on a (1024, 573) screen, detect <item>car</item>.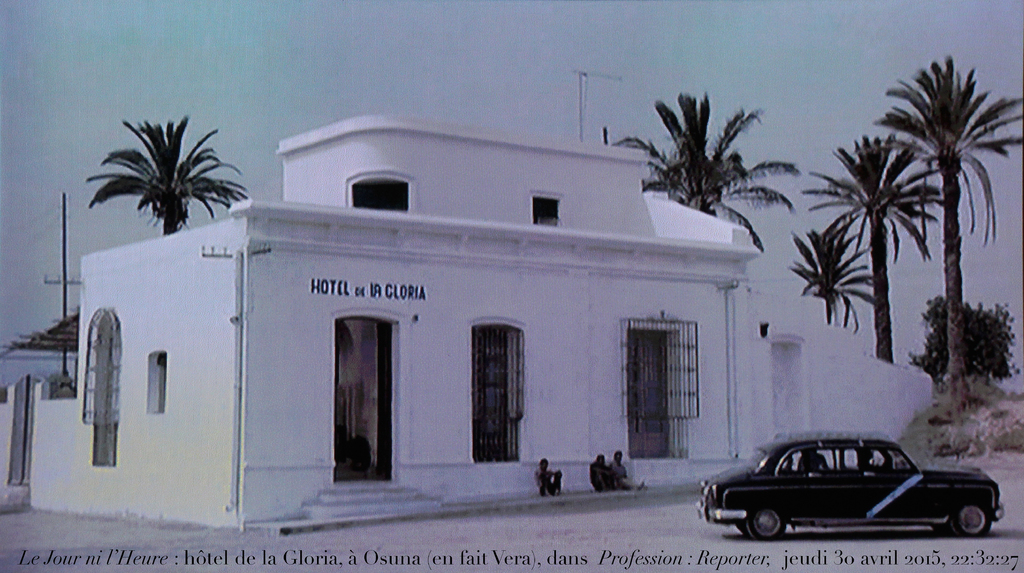
(718,425,991,540).
